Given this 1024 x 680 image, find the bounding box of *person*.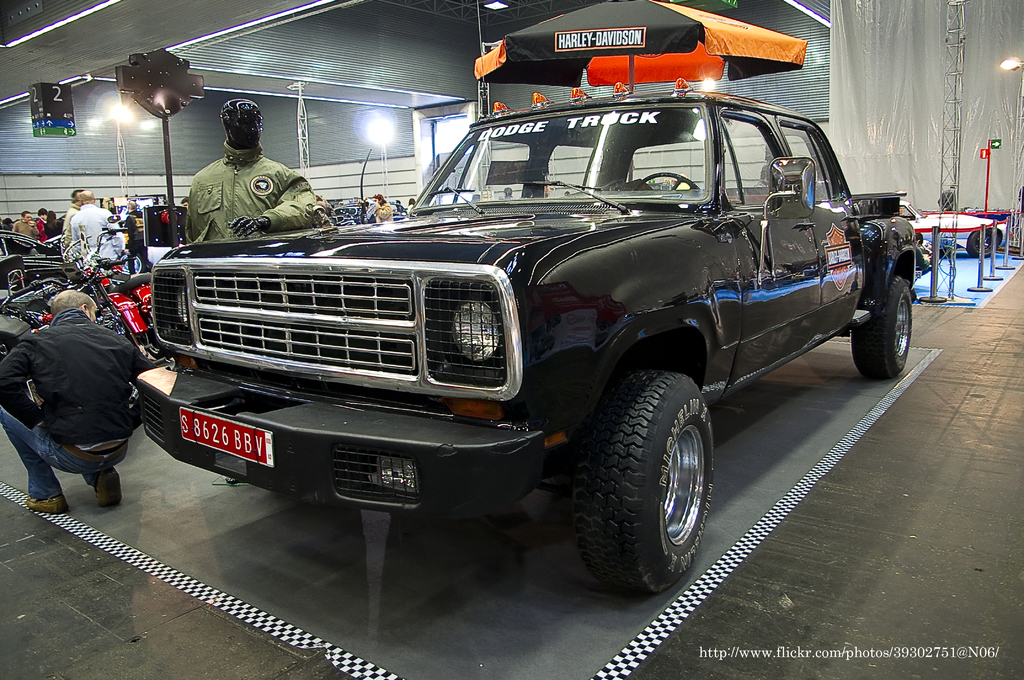
rect(71, 189, 127, 263).
